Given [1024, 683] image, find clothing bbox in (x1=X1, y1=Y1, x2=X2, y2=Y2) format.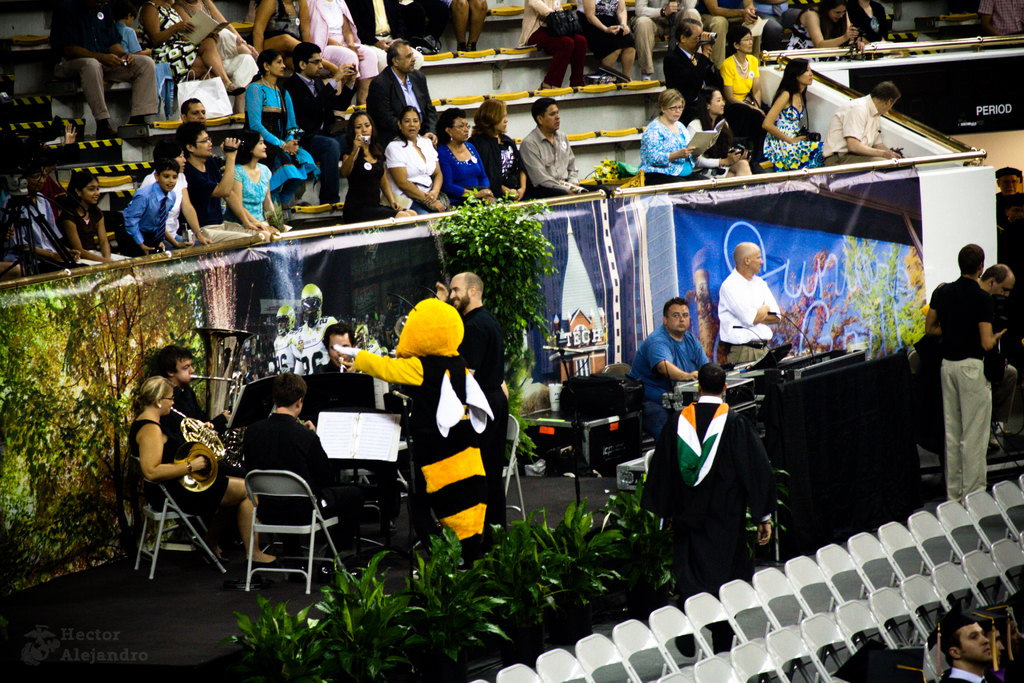
(x1=817, y1=95, x2=877, y2=170).
